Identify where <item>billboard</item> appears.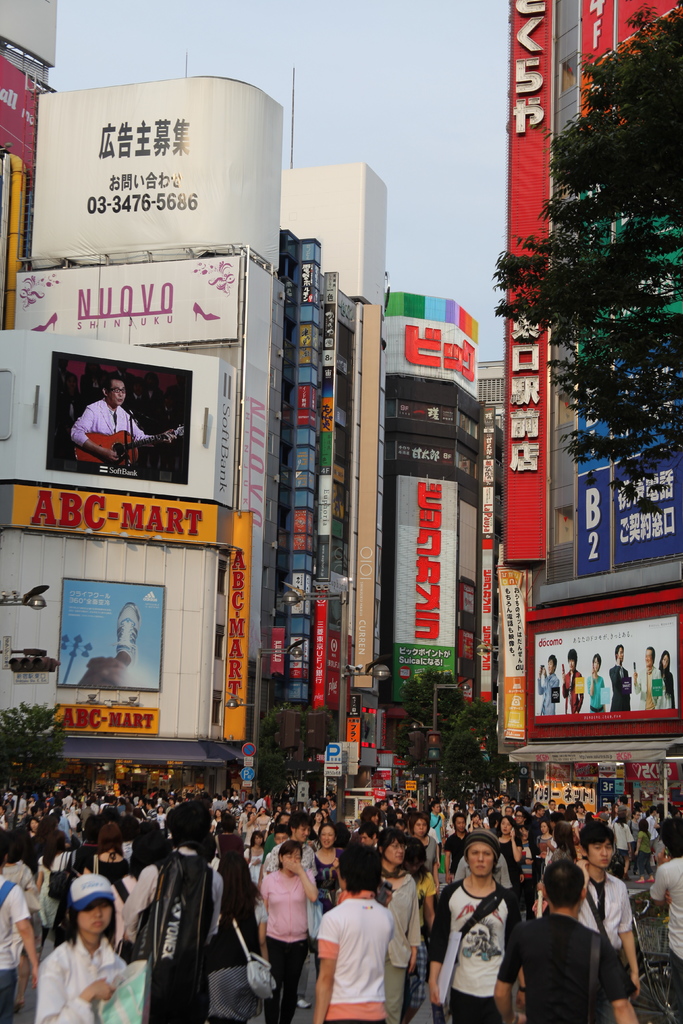
Appears at bbox=[55, 704, 162, 733].
